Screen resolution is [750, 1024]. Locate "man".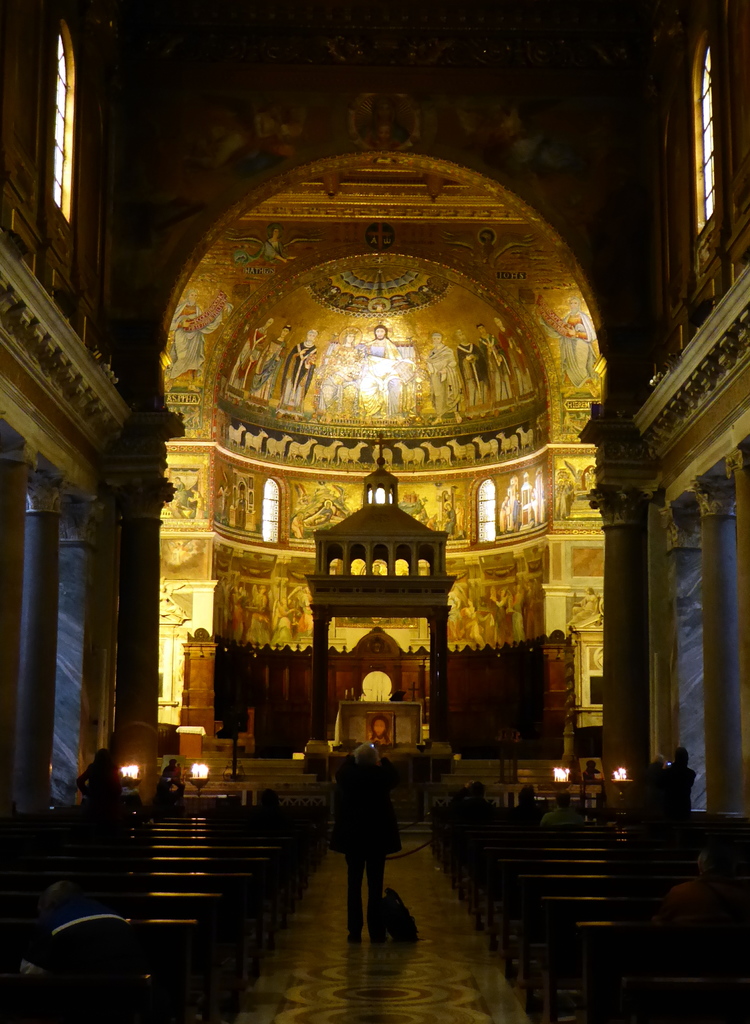
bbox(359, 94, 411, 150).
